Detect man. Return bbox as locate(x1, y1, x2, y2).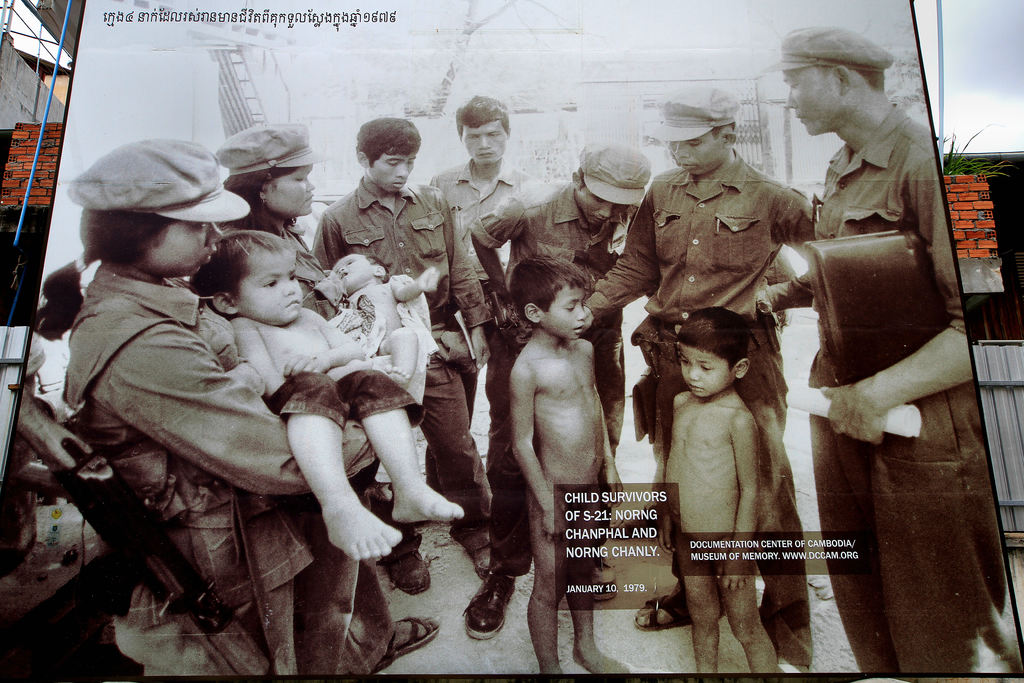
locate(429, 89, 530, 425).
